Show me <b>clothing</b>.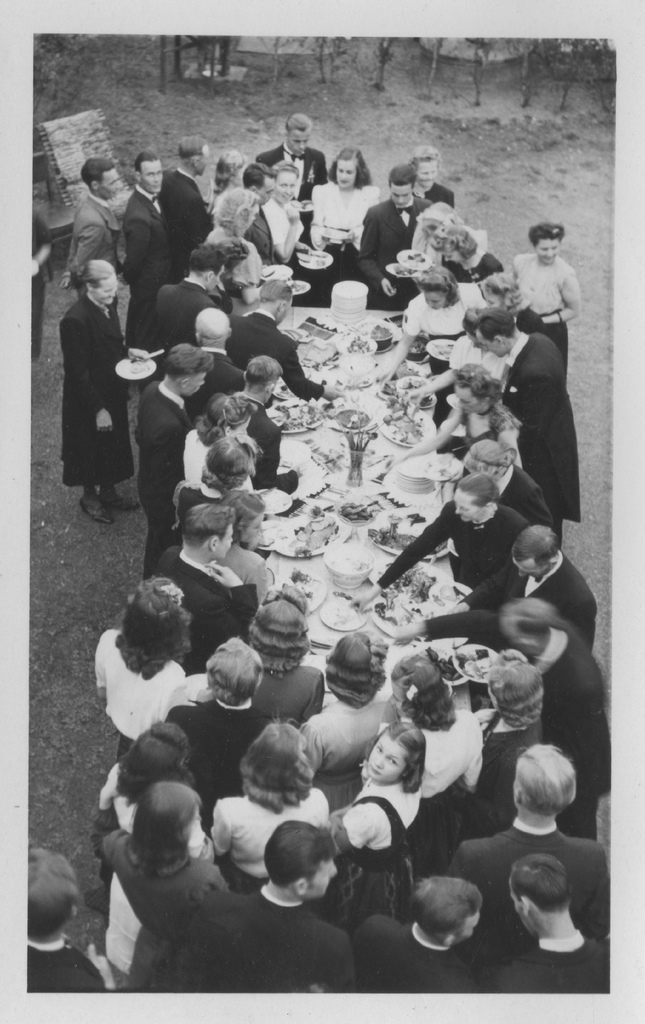
<b>clothing</b> is here: region(257, 192, 293, 248).
